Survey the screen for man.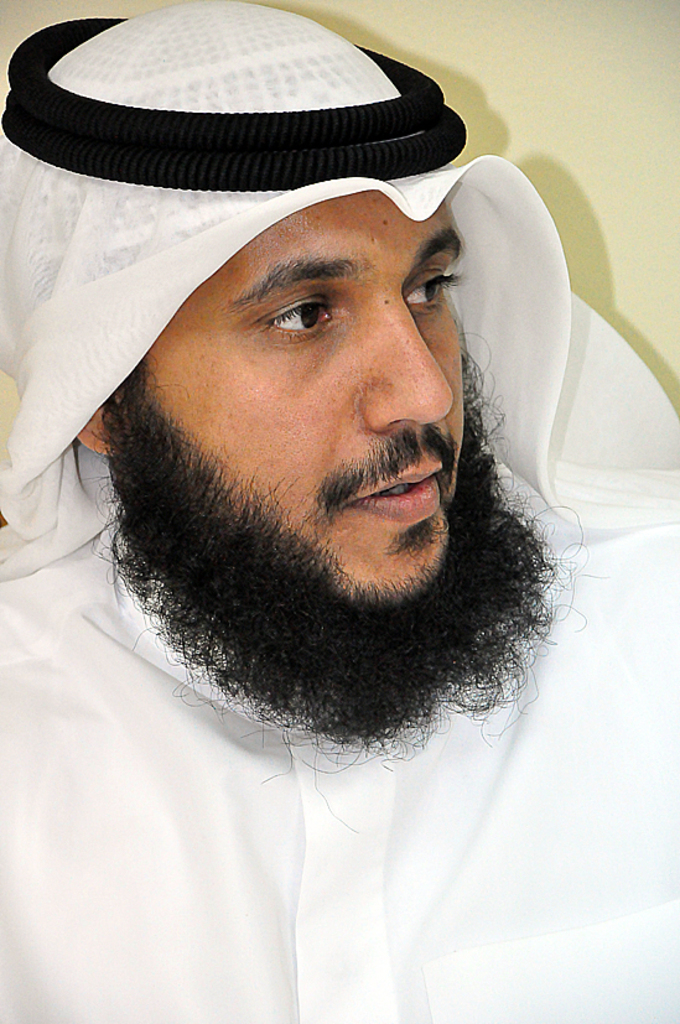
Survey found: 0 0 679 1023.
